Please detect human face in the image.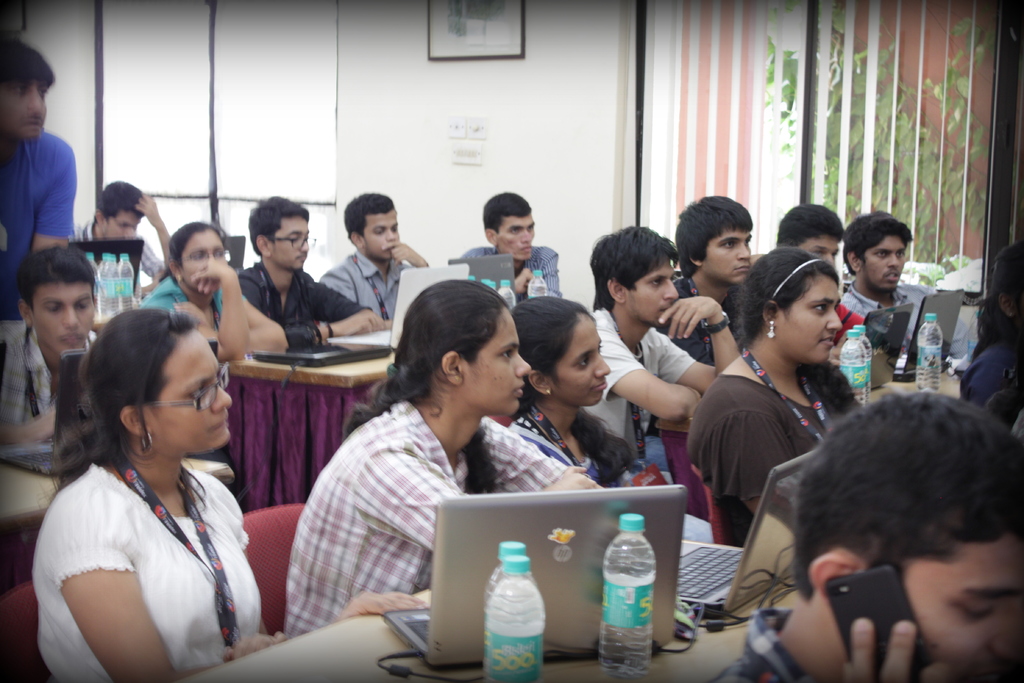
{"left": 459, "top": 306, "right": 531, "bottom": 416}.
